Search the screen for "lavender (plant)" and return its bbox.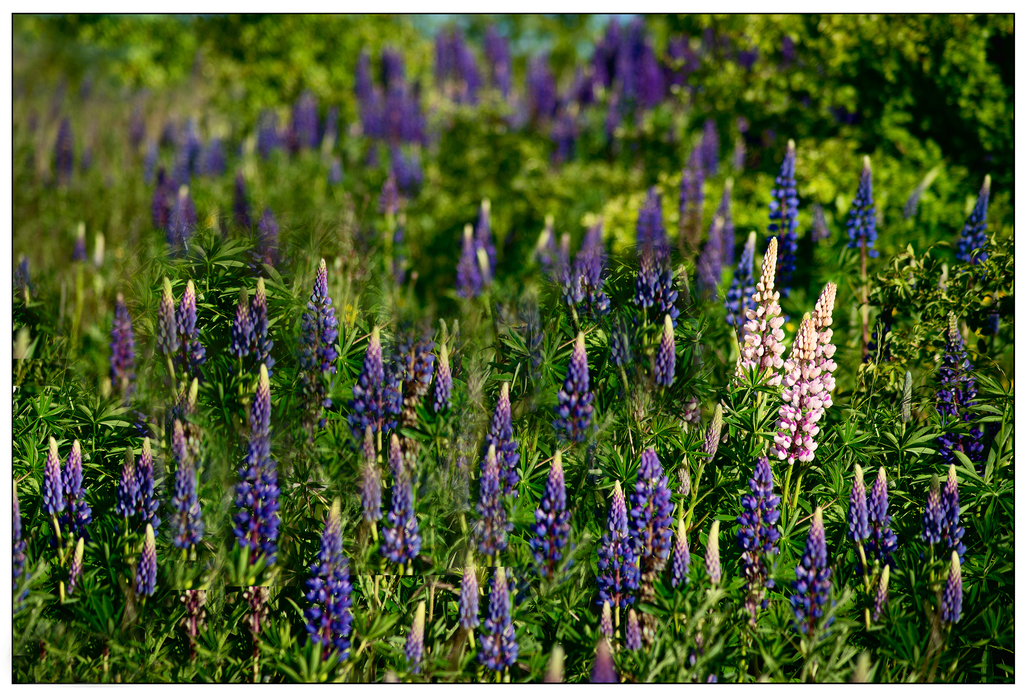
Found: locate(854, 563, 888, 640).
